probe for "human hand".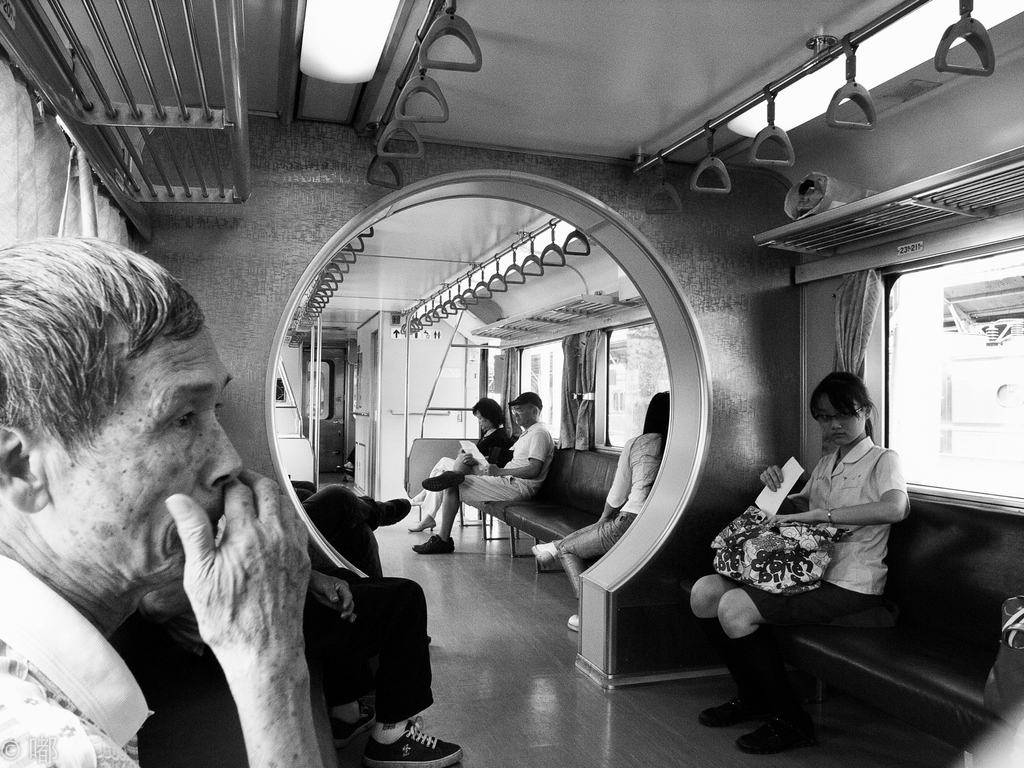
Probe result: crop(463, 451, 476, 466).
